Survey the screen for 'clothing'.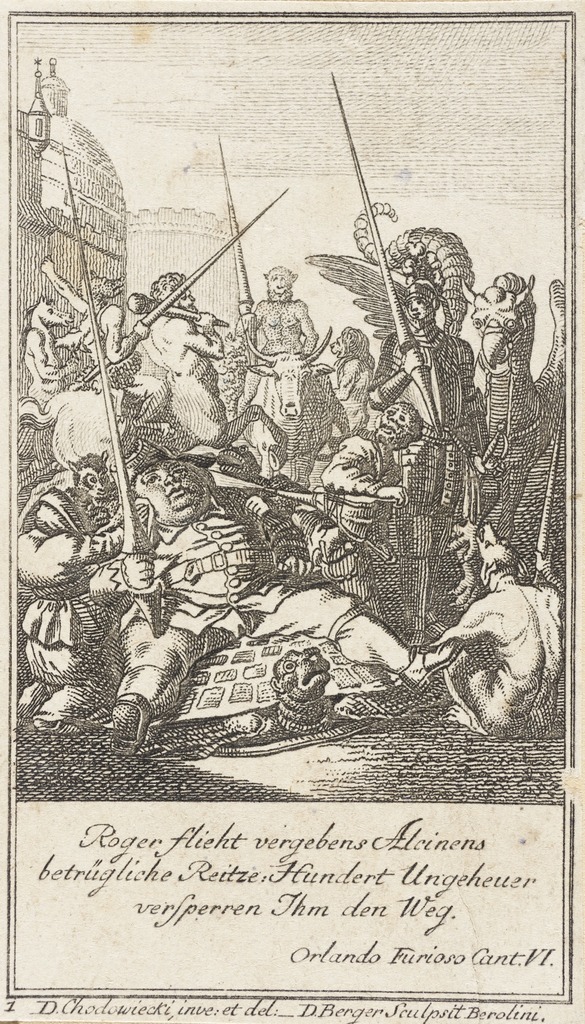
Survey found: box=[20, 538, 114, 697].
